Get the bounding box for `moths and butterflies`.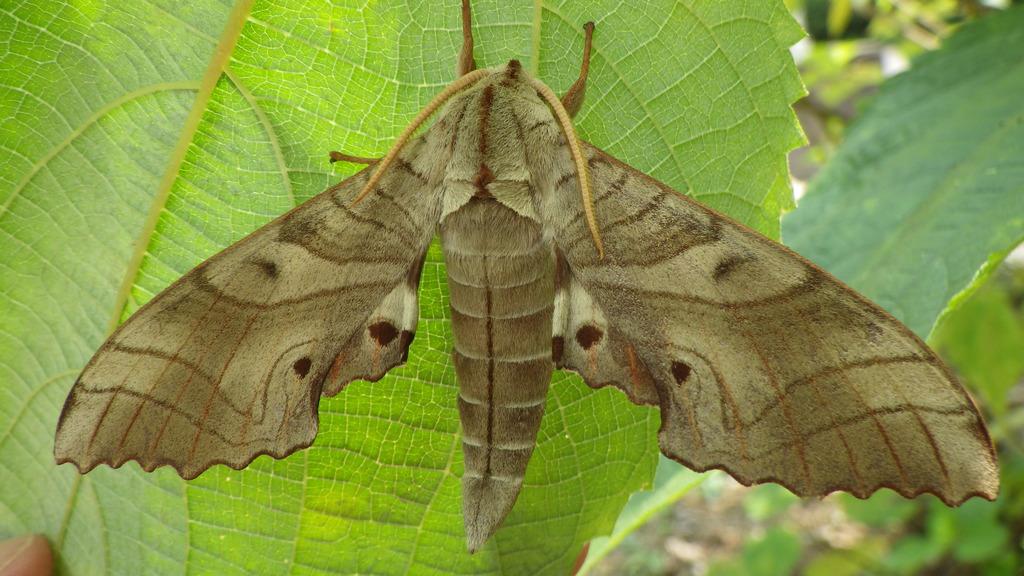
BBox(51, 0, 1003, 557).
